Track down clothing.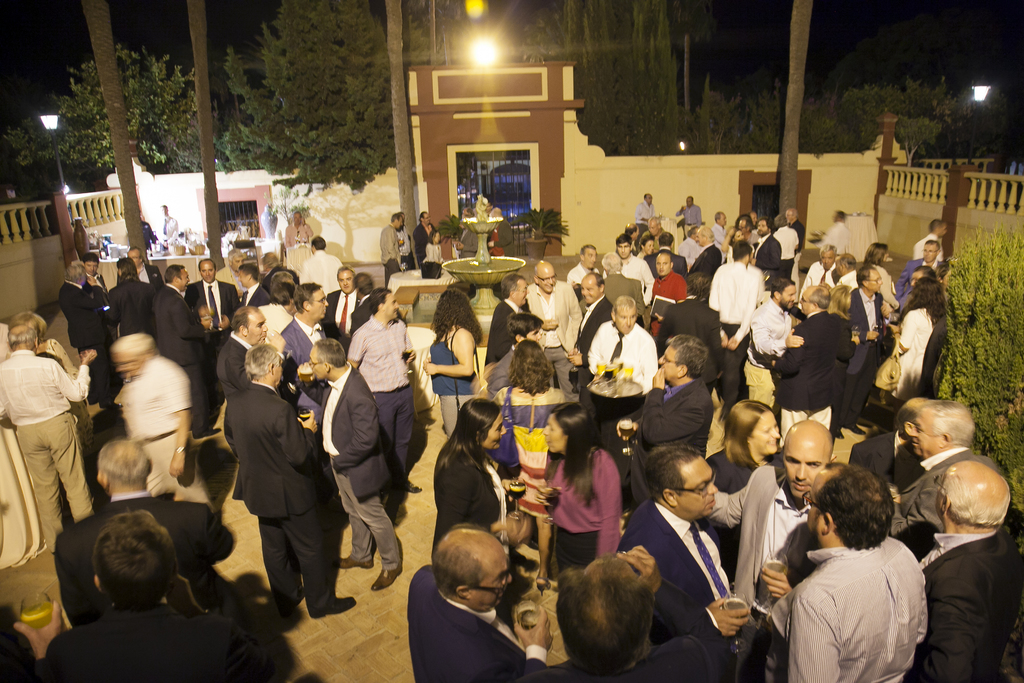
Tracked to left=598, top=245, right=657, bottom=308.
